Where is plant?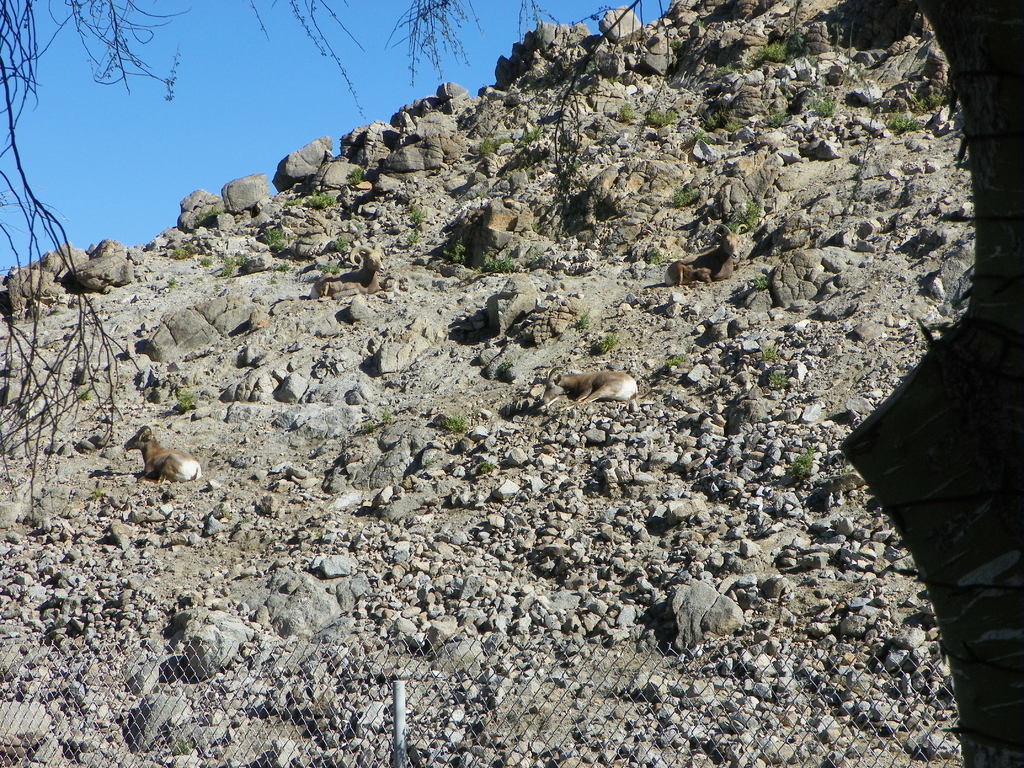
crop(764, 108, 805, 131).
